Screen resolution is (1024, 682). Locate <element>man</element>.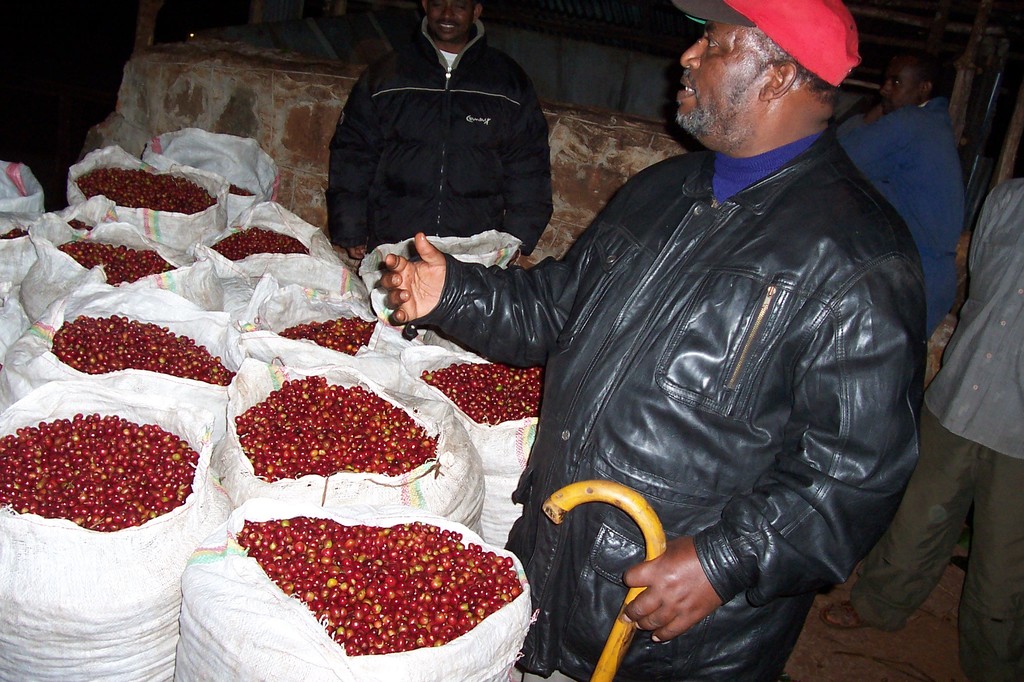
pyautogui.locateOnScreen(328, 0, 556, 271).
